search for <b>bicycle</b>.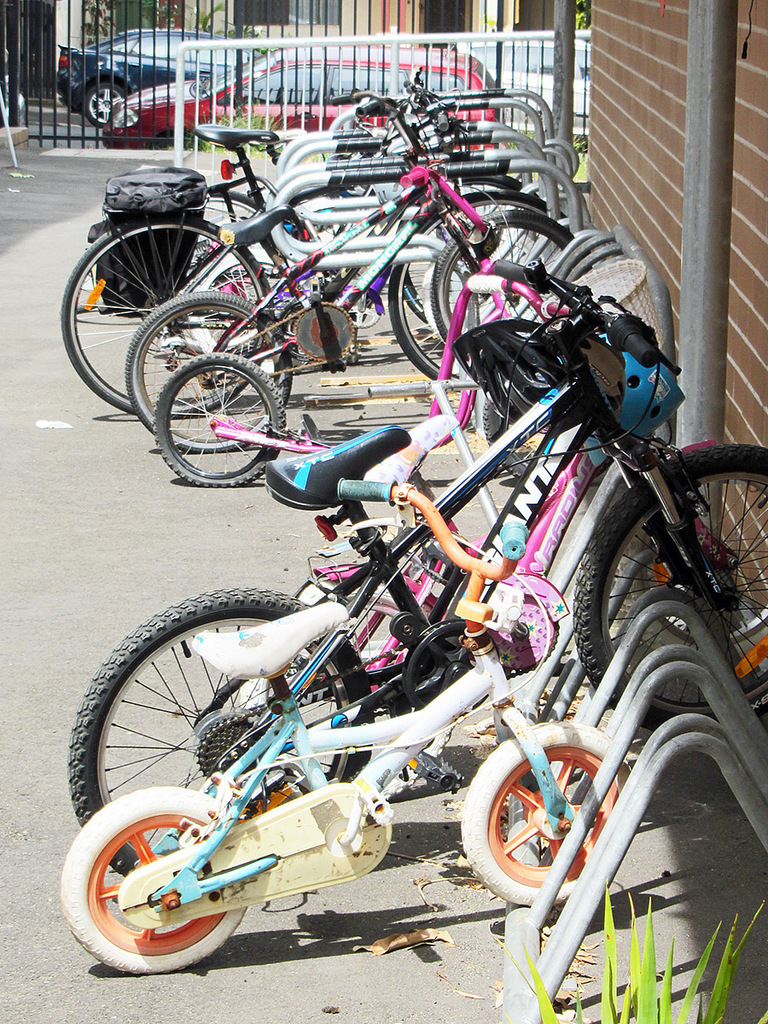
Found at locate(113, 157, 596, 454).
